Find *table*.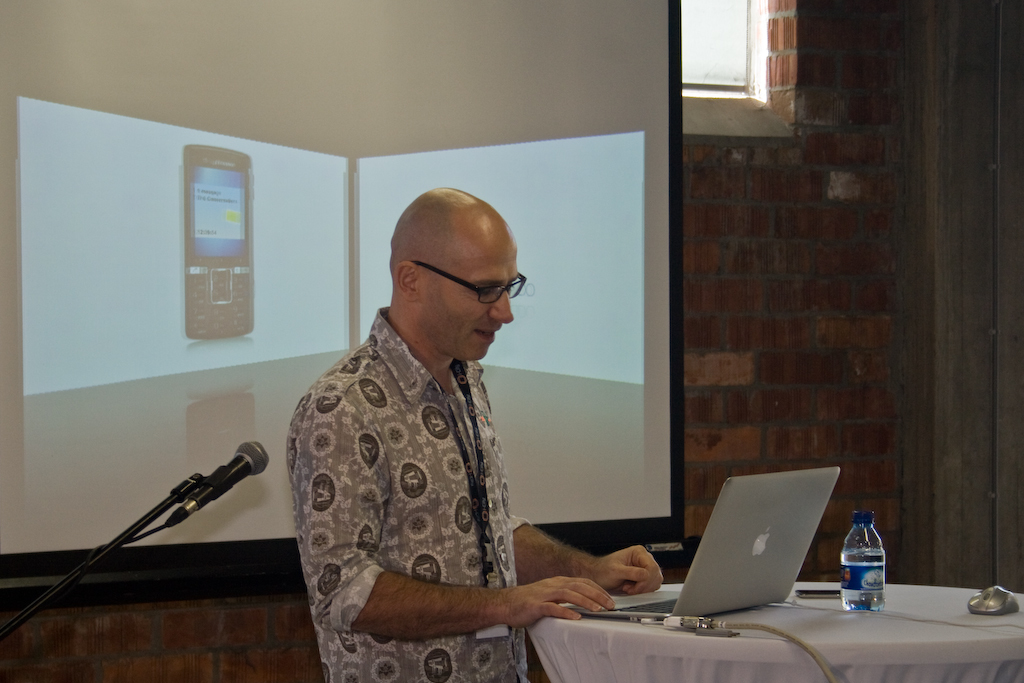
460 524 947 679.
